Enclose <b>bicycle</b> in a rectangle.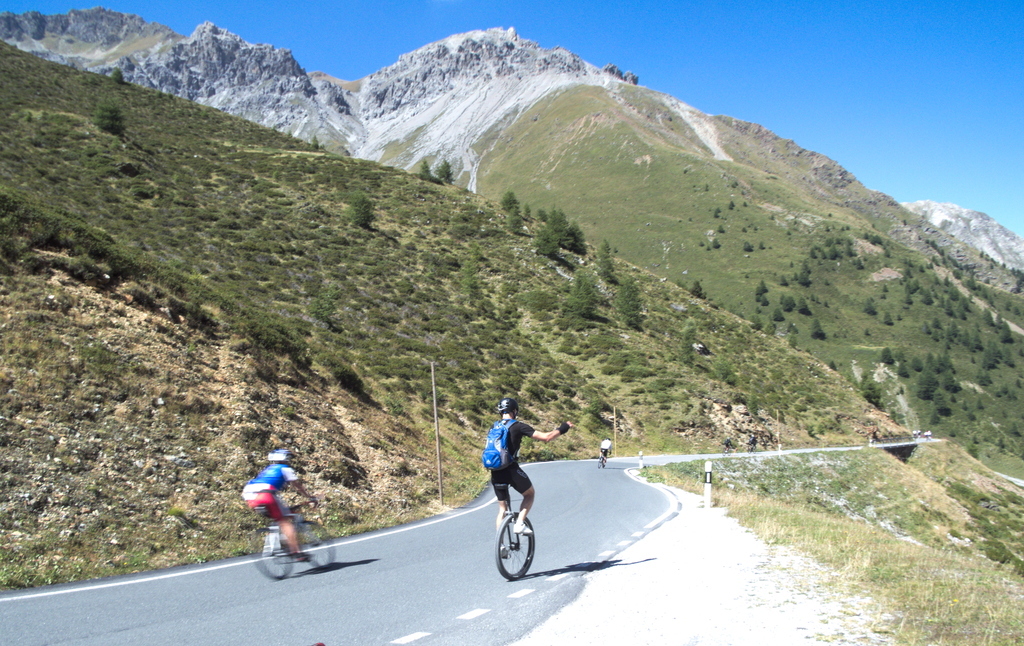
Rect(243, 495, 335, 580).
